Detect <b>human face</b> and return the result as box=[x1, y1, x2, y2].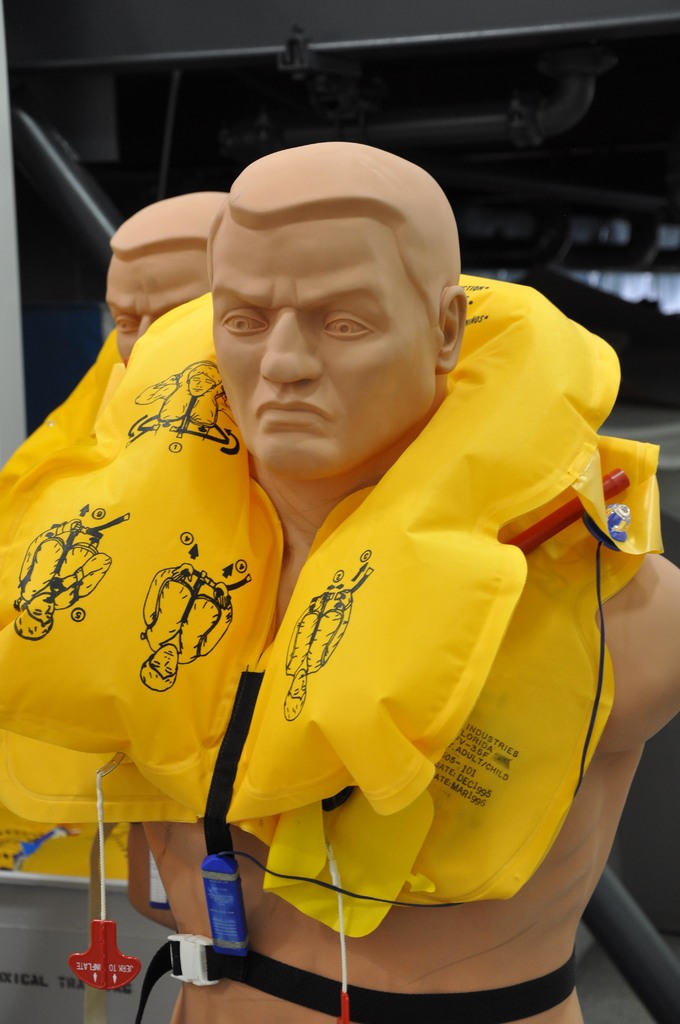
box=[106, 252, 209, 362].
